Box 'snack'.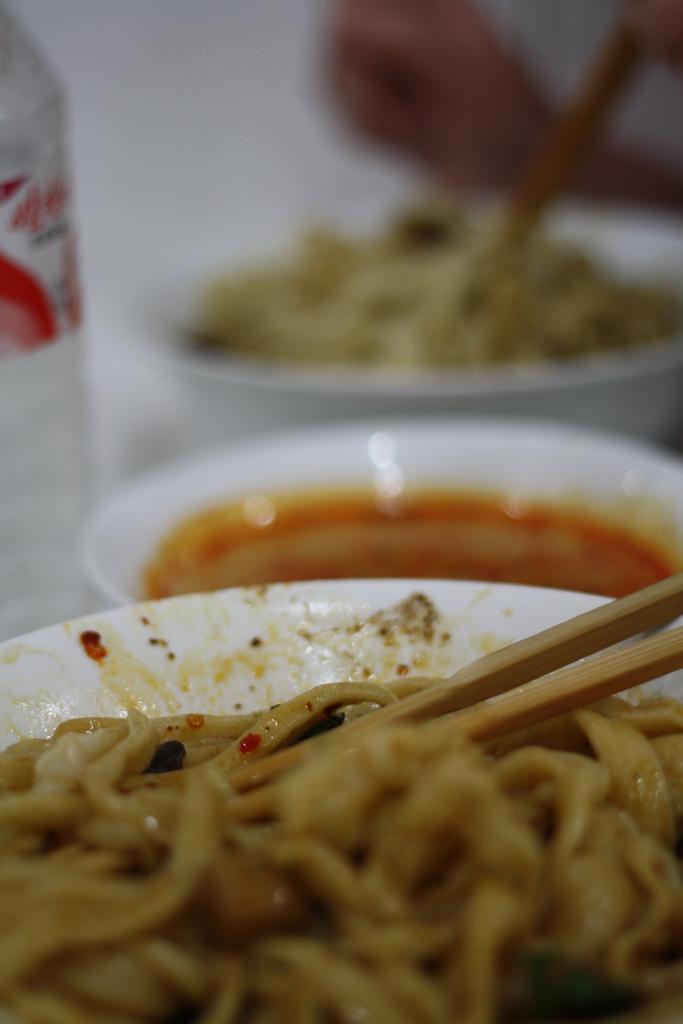
crop(122, 162, 669, 399).
